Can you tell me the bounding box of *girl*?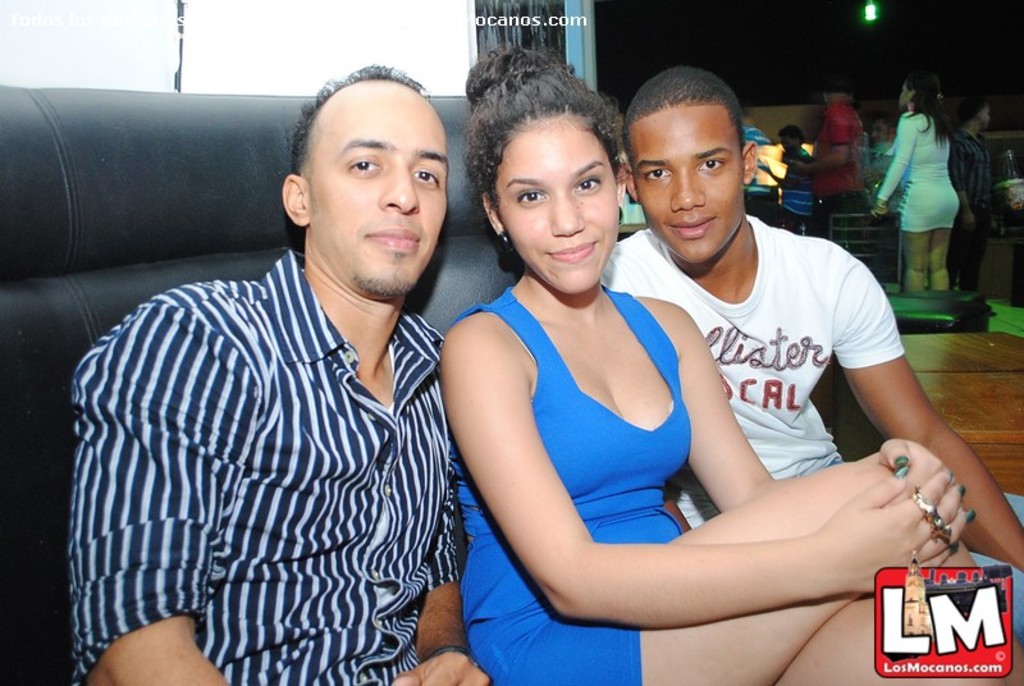
bbox(433, 40, 1023, 685).
